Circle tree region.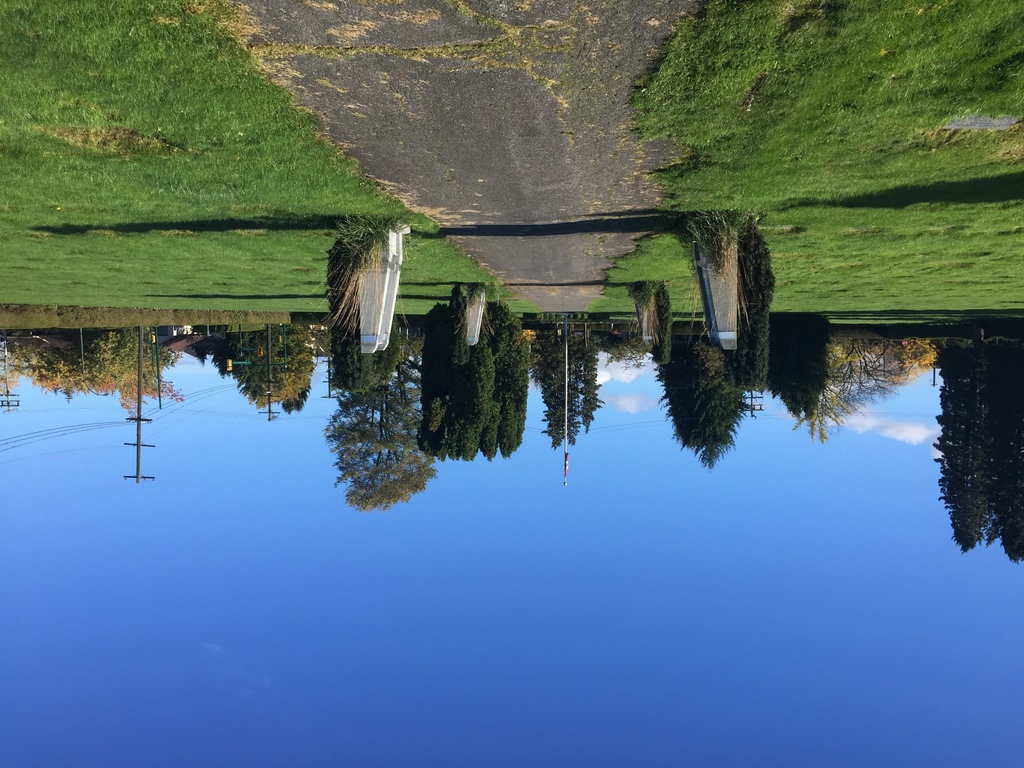
Region: <box>931,328,995,552</box>.
